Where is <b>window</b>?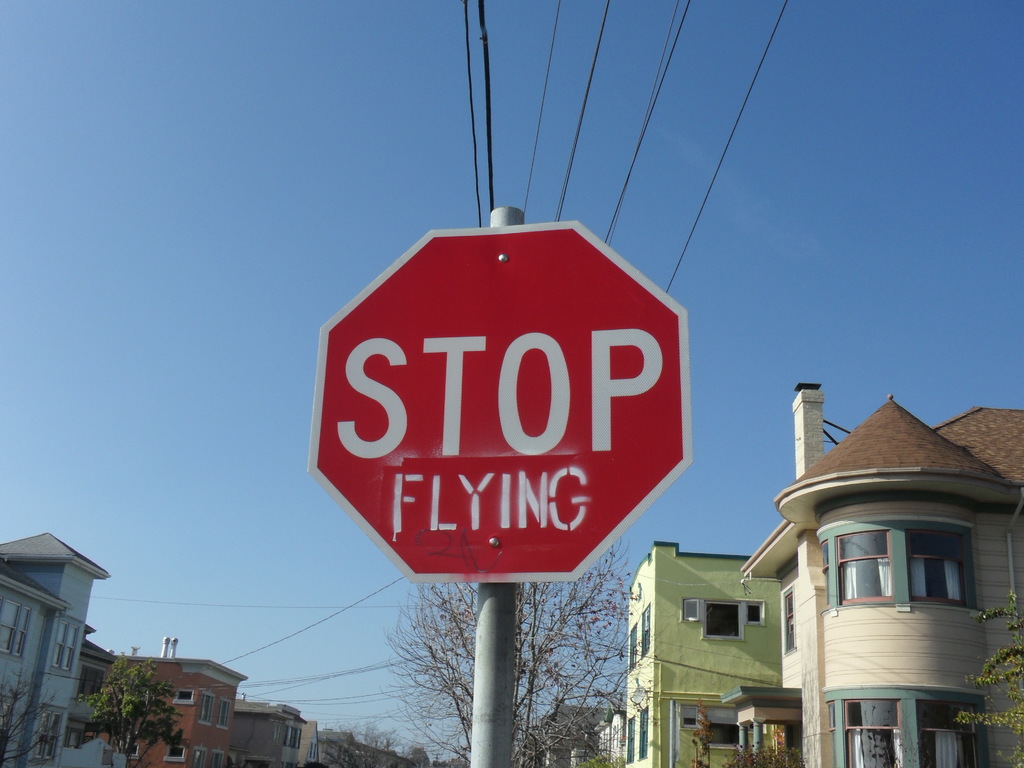
[left=696, top=598, right=745, bottom=642].
